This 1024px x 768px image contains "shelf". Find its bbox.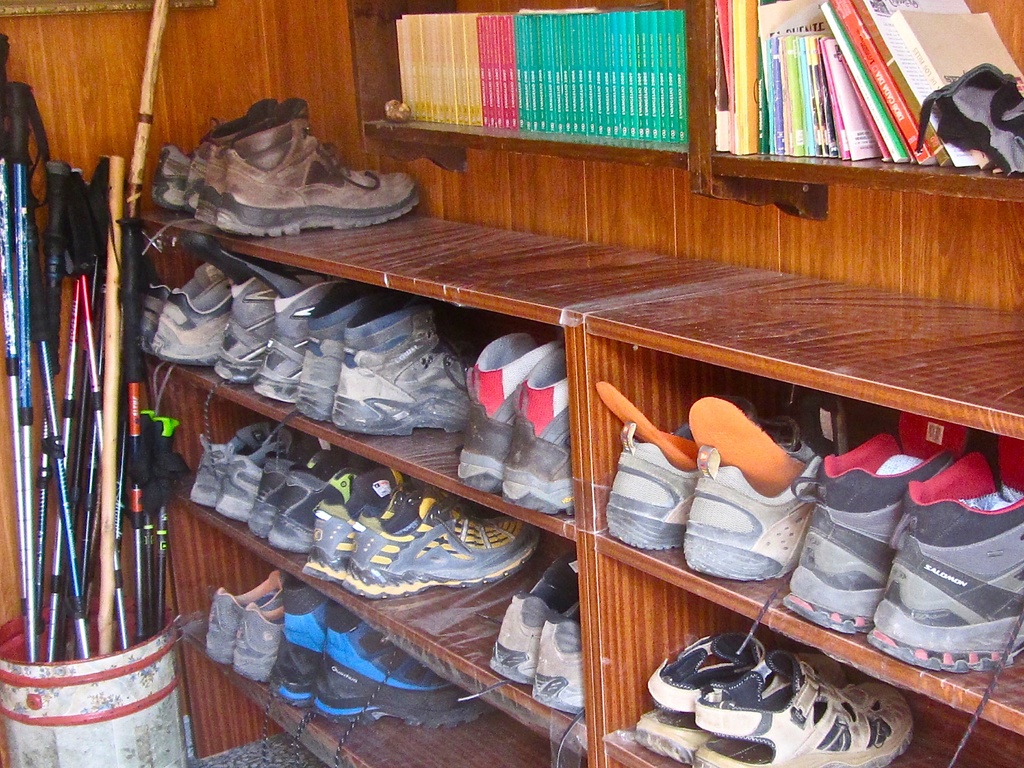
[352,0,715,174].
